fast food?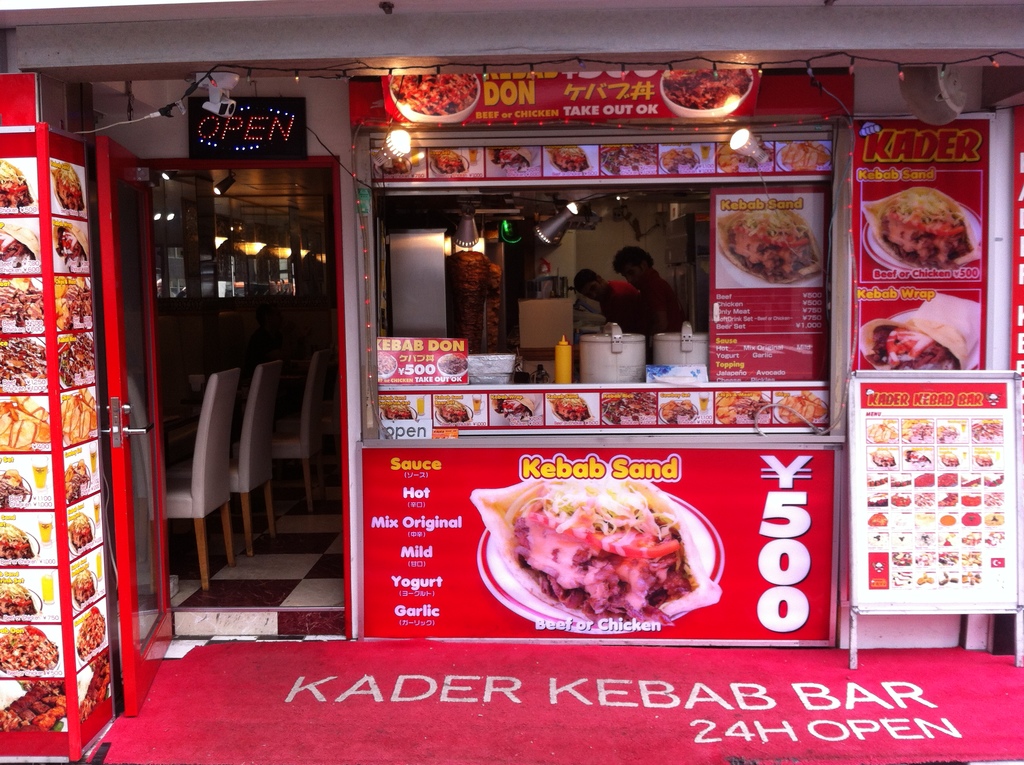
<region>724, 211, 827, 279</region>
